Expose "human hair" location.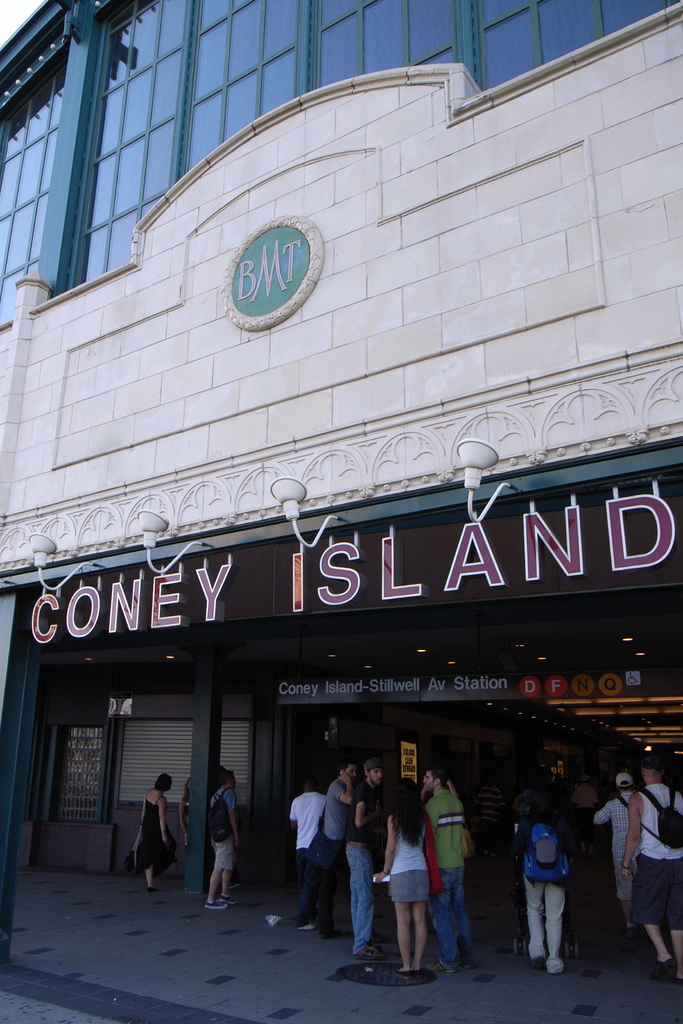
Exposed at crop(303, 776, 312, 787).
